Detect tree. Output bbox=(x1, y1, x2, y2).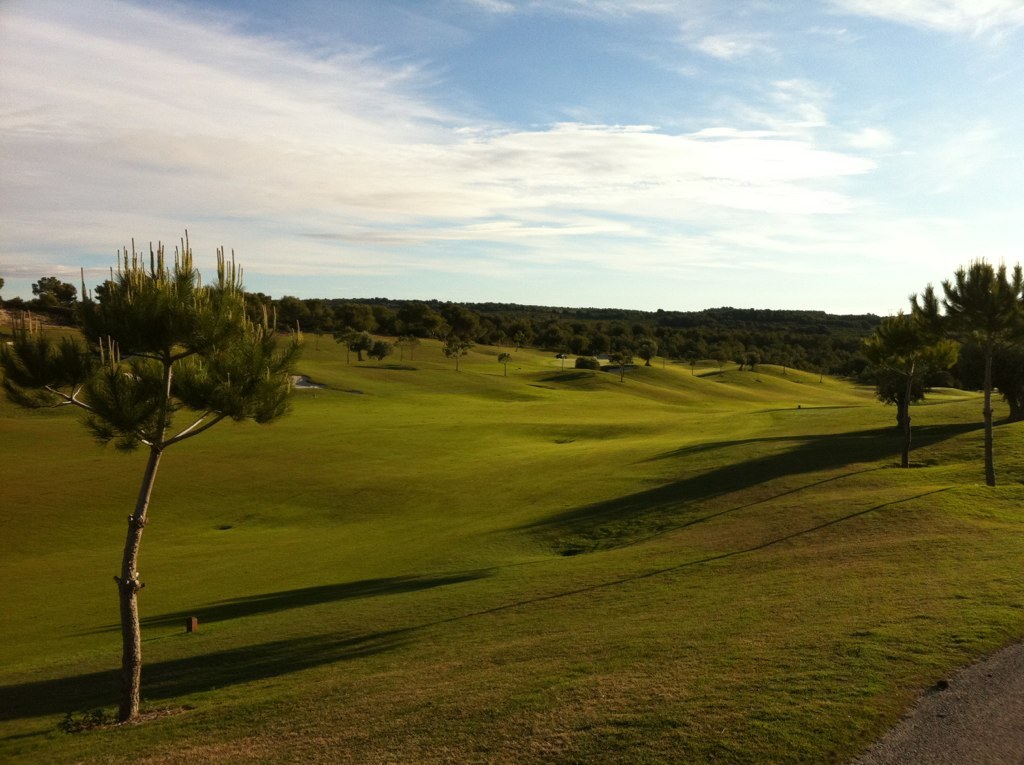
bbox=(729, 342, 747, 372).
